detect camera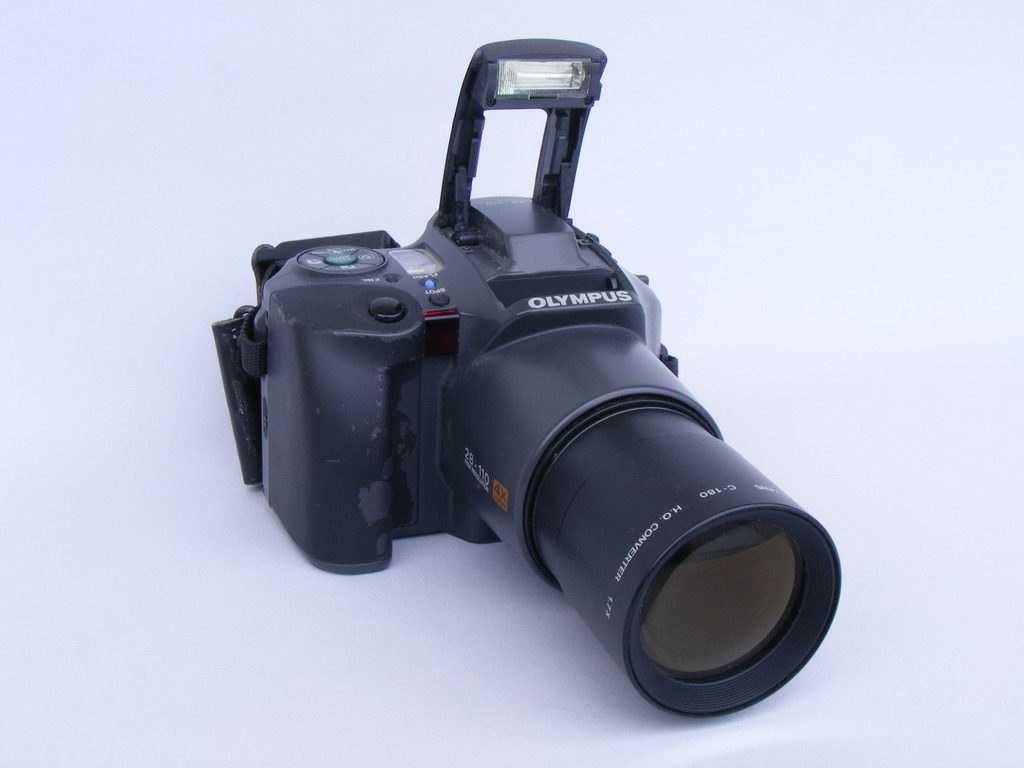
210, 37, 839, 717
